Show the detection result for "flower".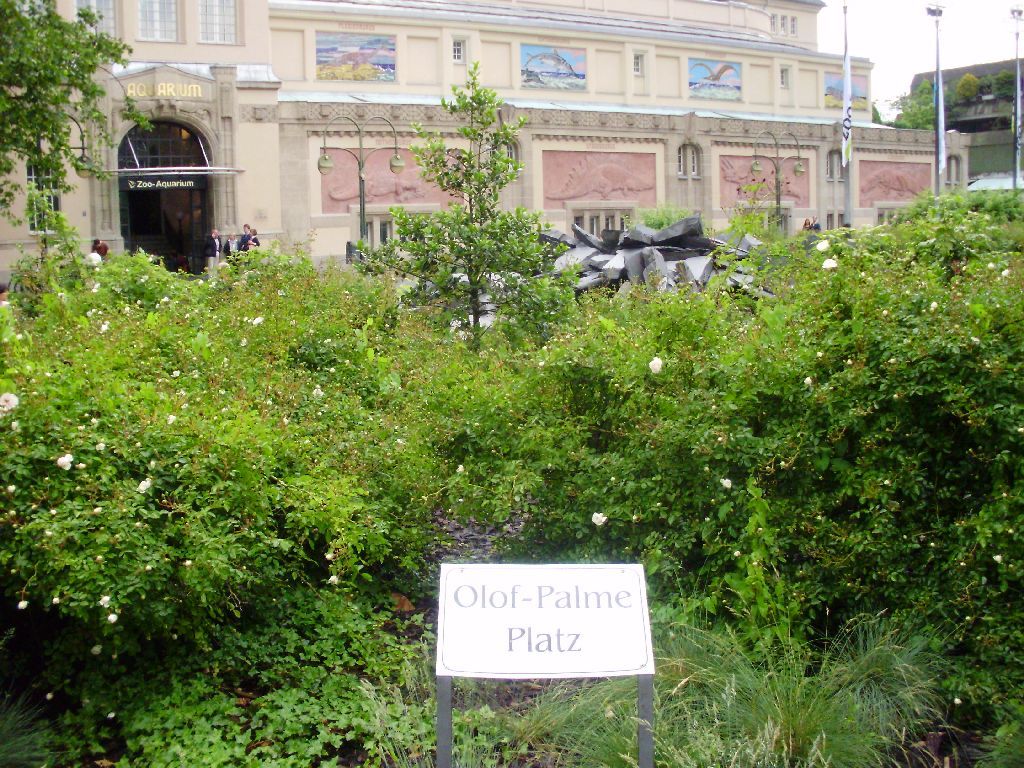
316, 386, 323, 398.
